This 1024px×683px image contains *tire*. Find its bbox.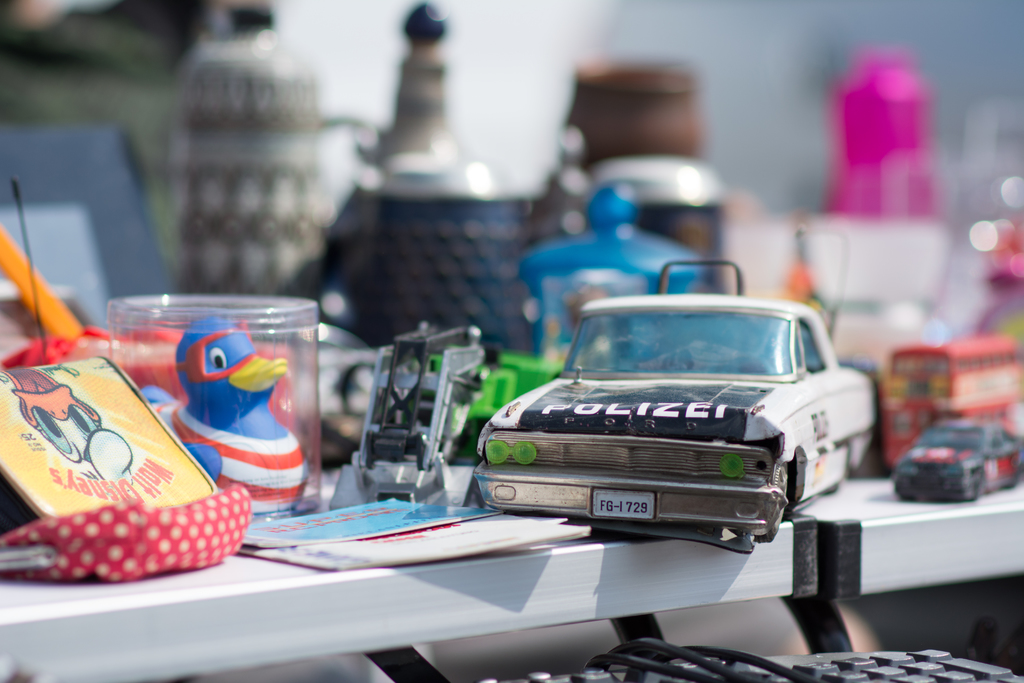
rect(893, 474, 919, 499).
